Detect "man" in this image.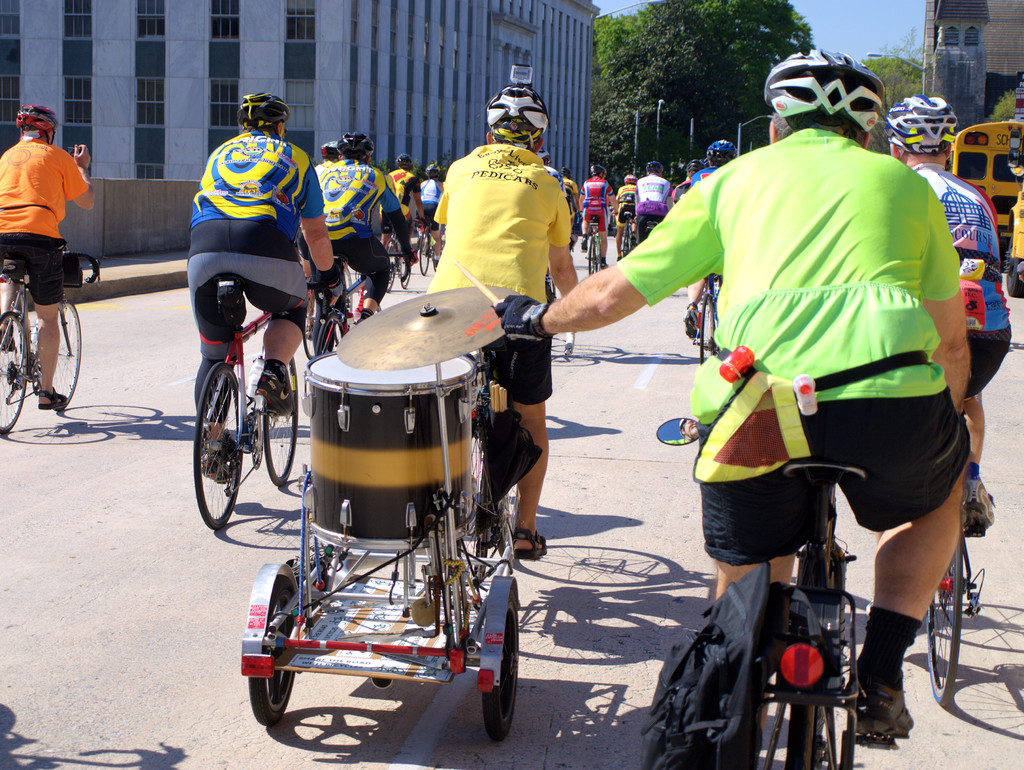
Detection: x1=687, y1=141, x2=738, y2=340.
